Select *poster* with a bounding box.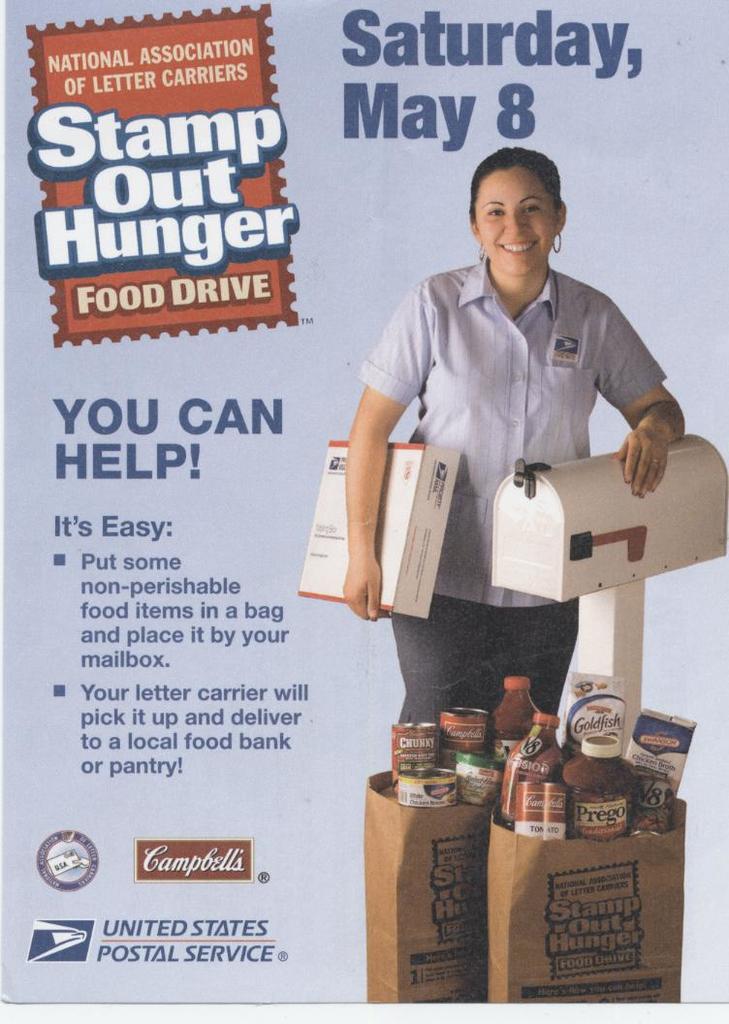
(x1=0, y1=0, x2=728, y2=1023).
